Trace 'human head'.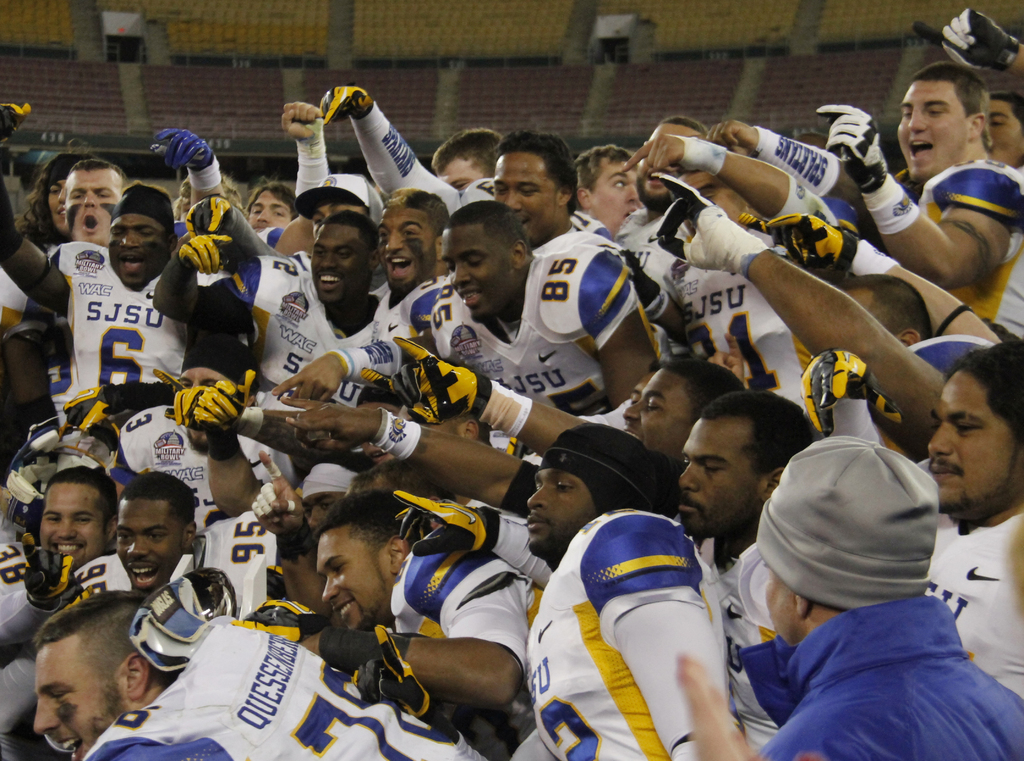
Traced to 836 276 932 348.
